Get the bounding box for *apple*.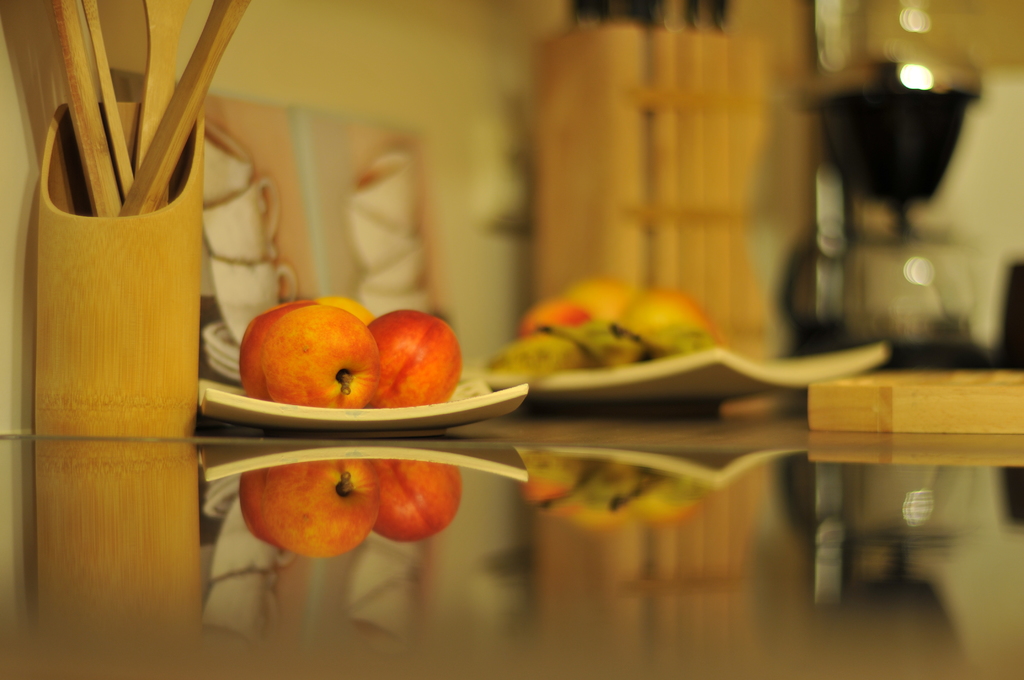
{"left": 365, "top": 312, "right": 462, "bottom": 407}.
